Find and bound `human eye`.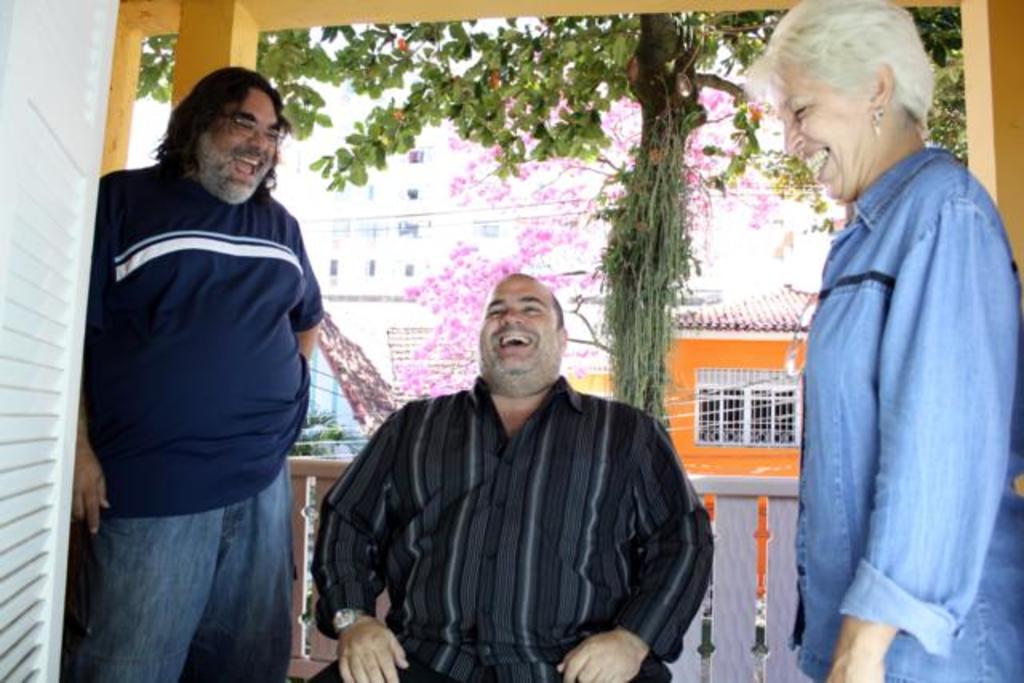
Bound: bbox=[525, 309, 544, 314].
